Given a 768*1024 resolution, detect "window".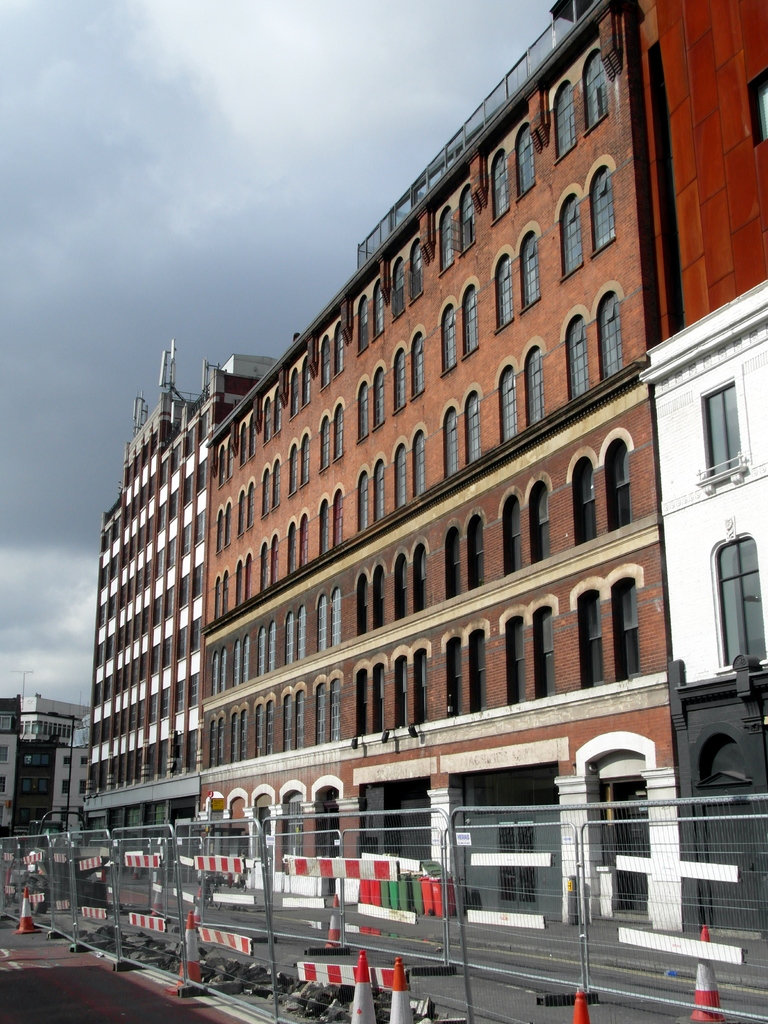
(517, 230, 545, 309).
